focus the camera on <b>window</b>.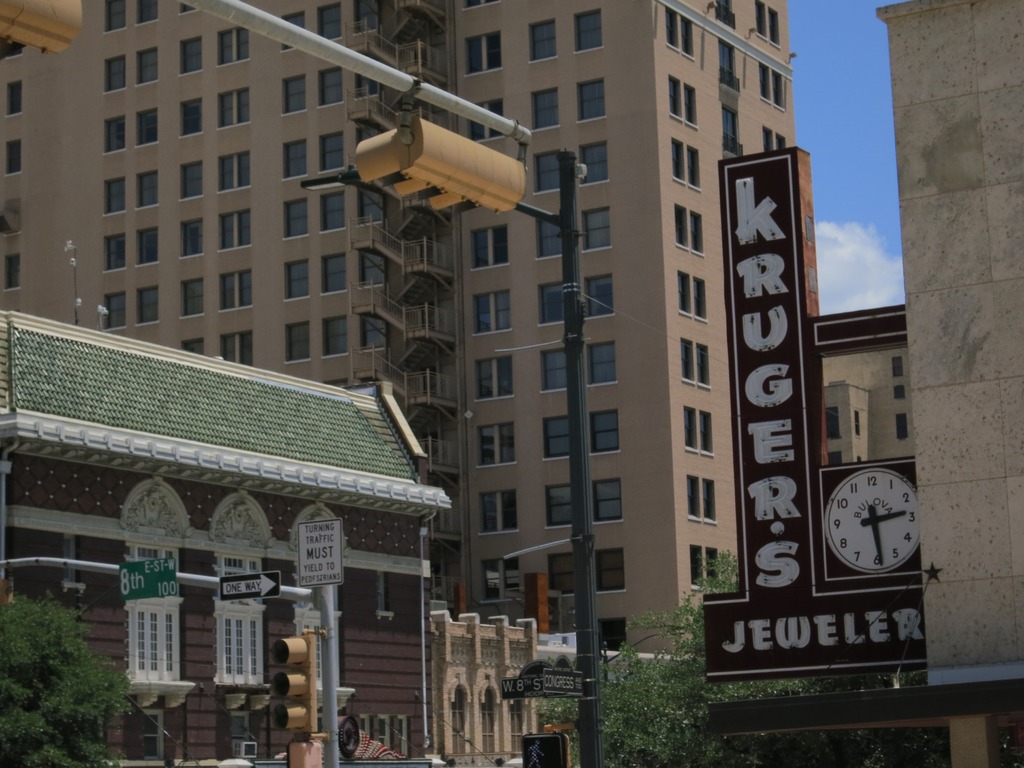
Focus region: l=216, t=600, r=262, b=689.
